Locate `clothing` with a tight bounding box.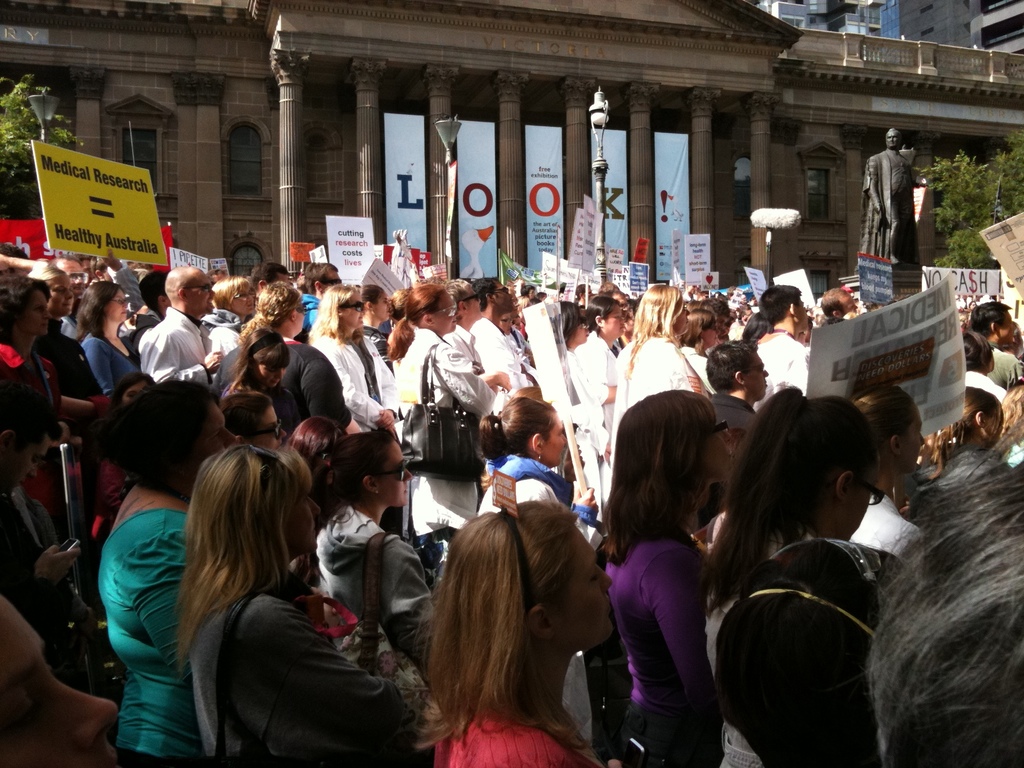
box=[74, 381, 216, 767].
